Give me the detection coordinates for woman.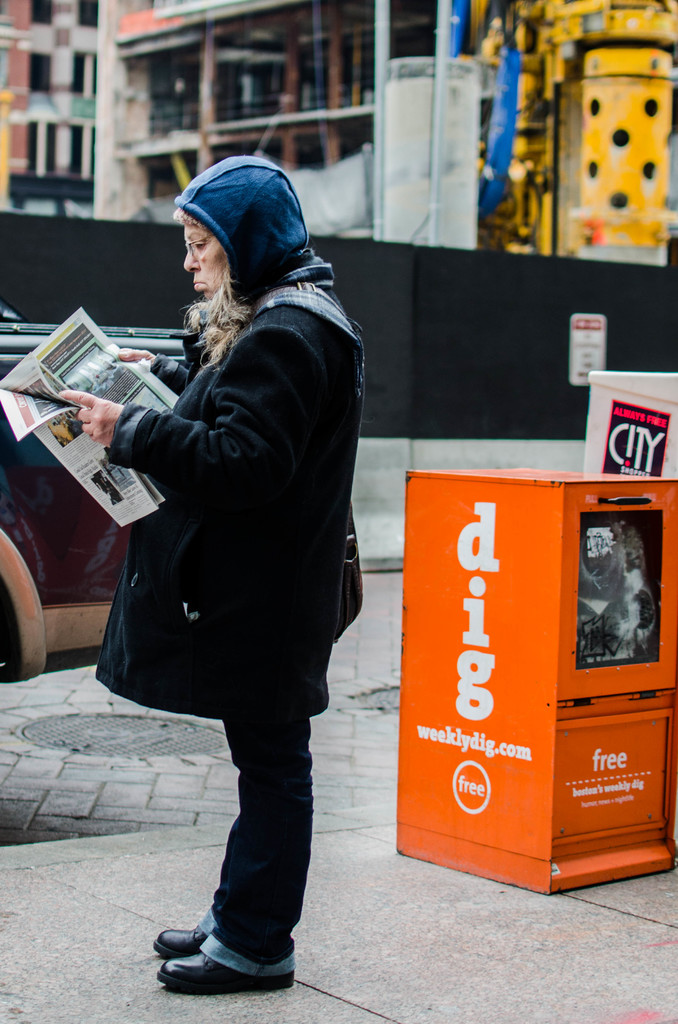
select_region(64, 152, 372, 972).
